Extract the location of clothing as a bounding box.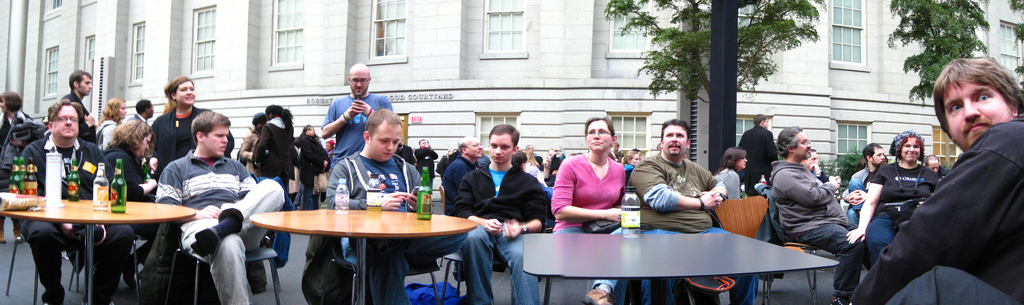
719,169,740,198.
